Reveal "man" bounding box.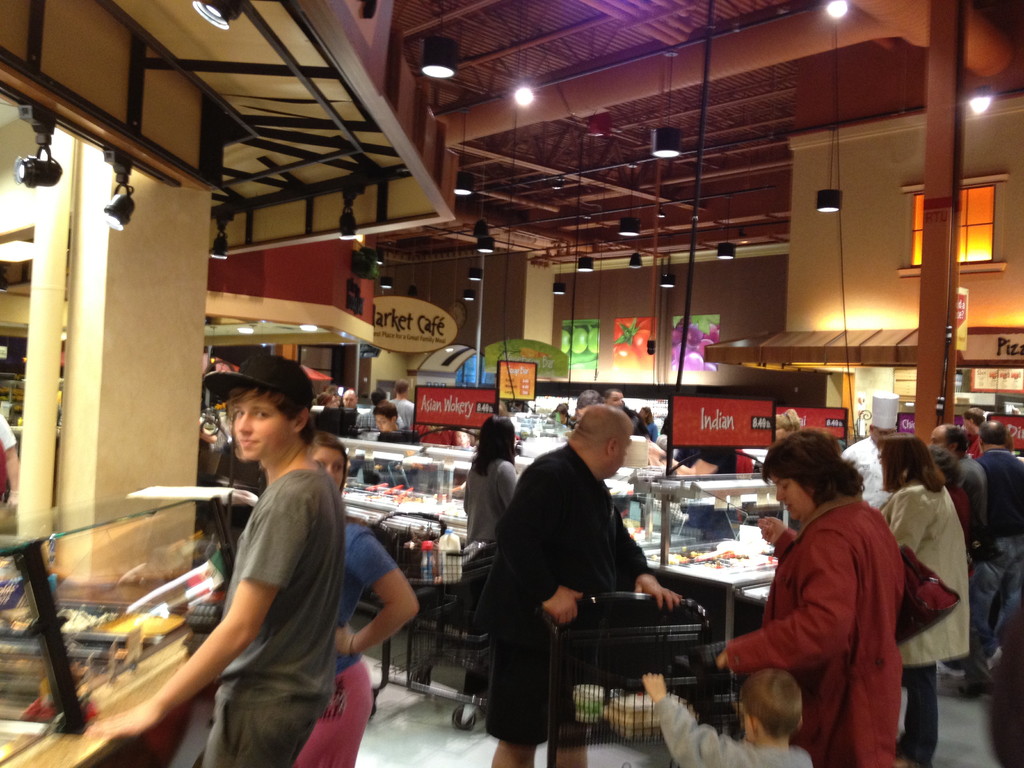
Revealed: l=605, t=388, r=650, b=435.
